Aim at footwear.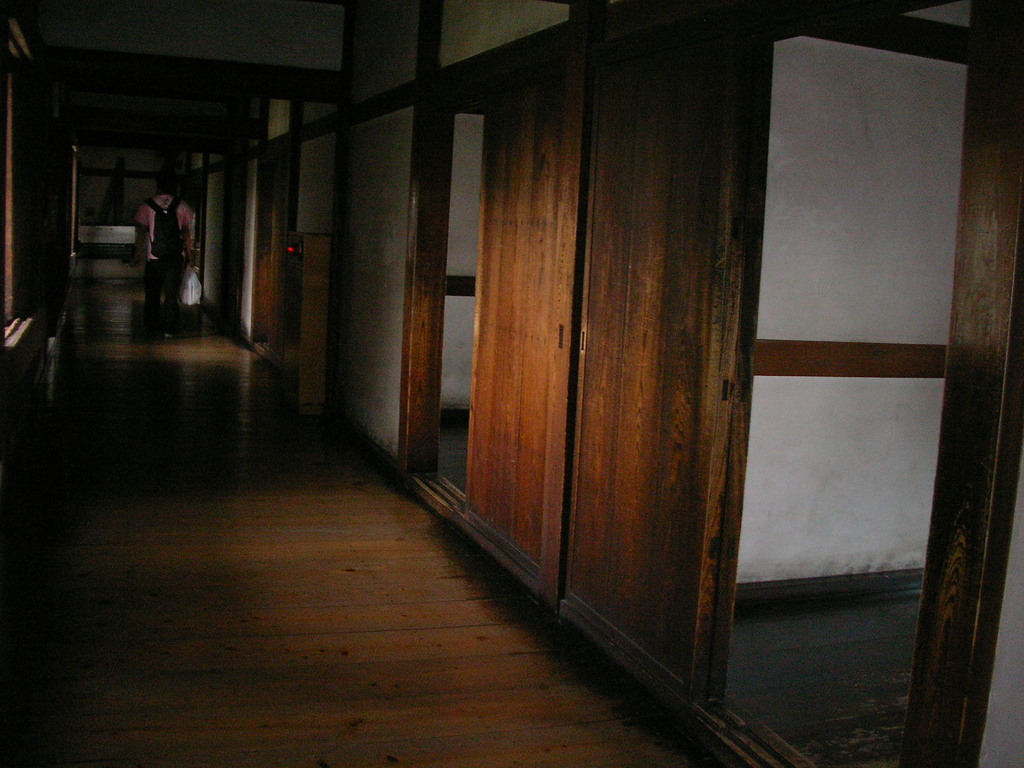
Aimed at {"x1": 156, "y1": 332, "x2": 184, "y2": 338}.
